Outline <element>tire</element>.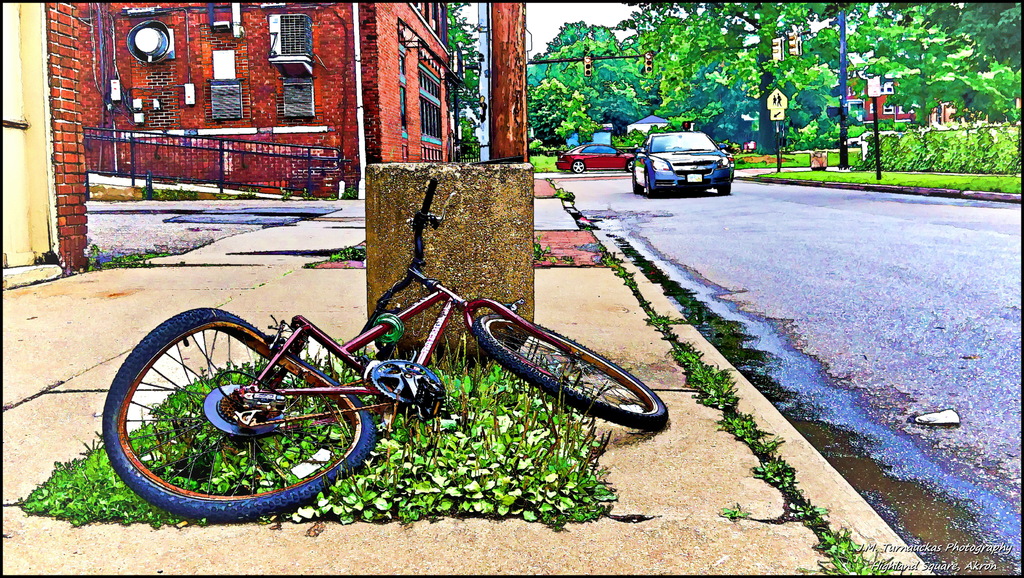
Outline: (x1=628, y1=159, x2=635, y2=172).
